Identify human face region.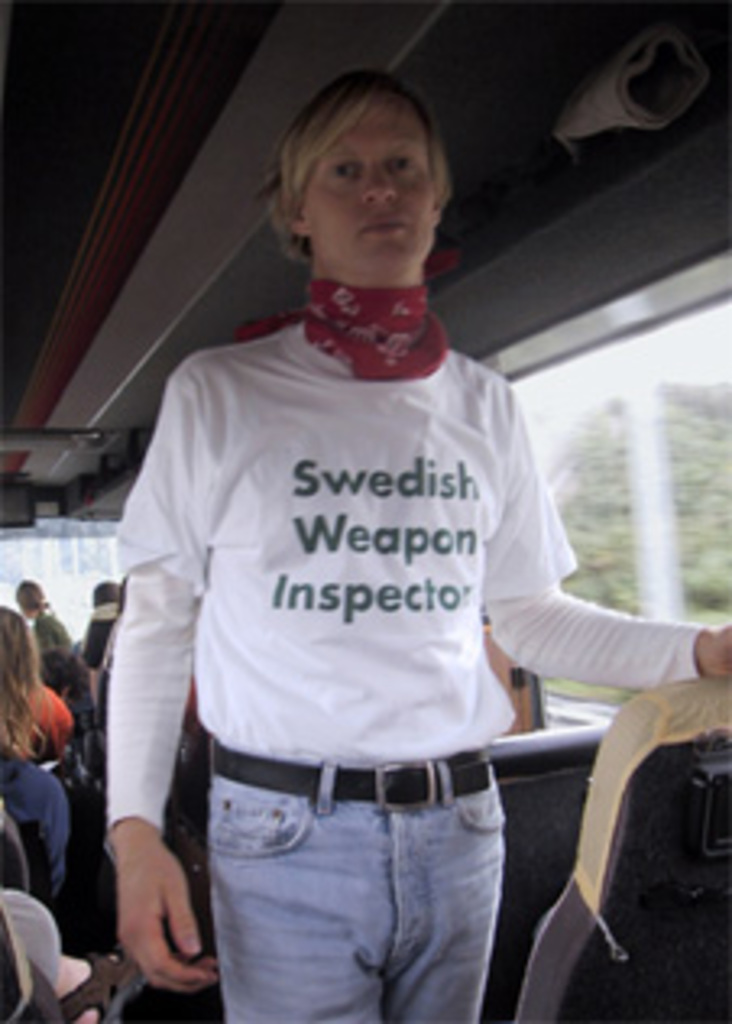
Region: Rect(301, 107, 437, 292).
